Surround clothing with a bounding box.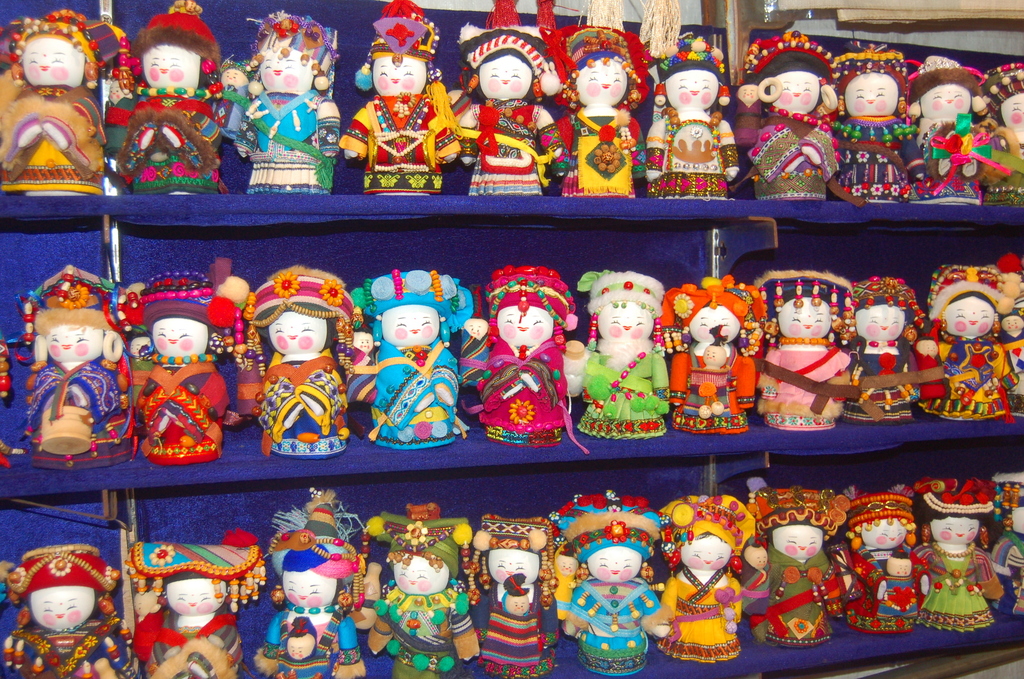
x1=930 y1=340 x2=1018 y2=419.
